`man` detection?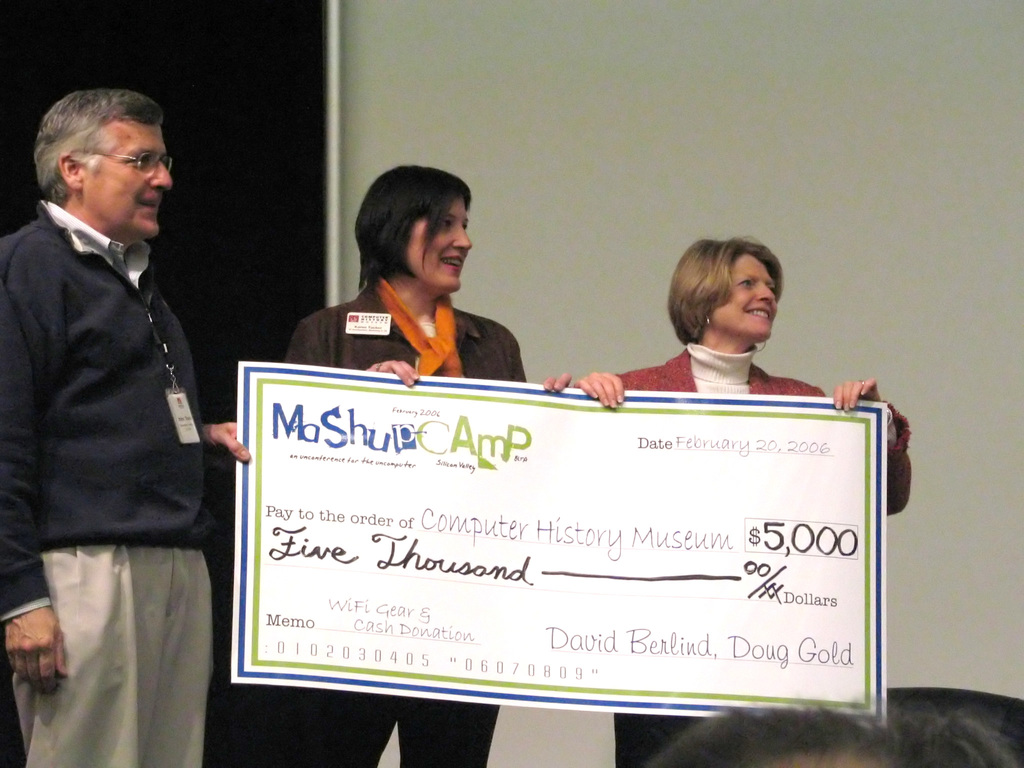
8 42 241 767
